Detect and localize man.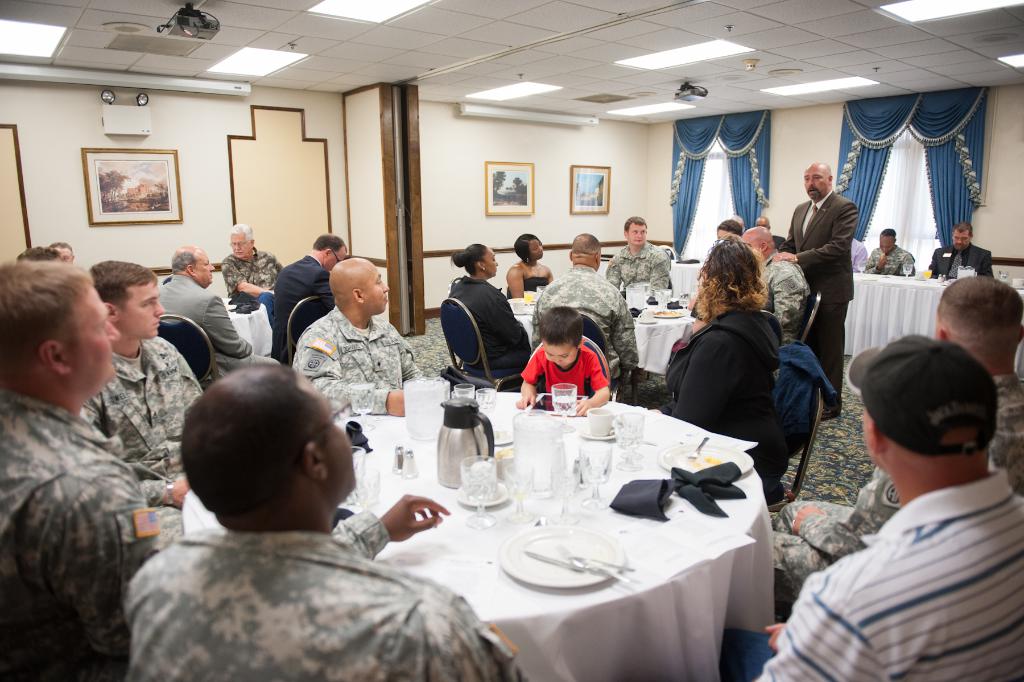
Localized at bbox=[12, 242, 62, 262].
